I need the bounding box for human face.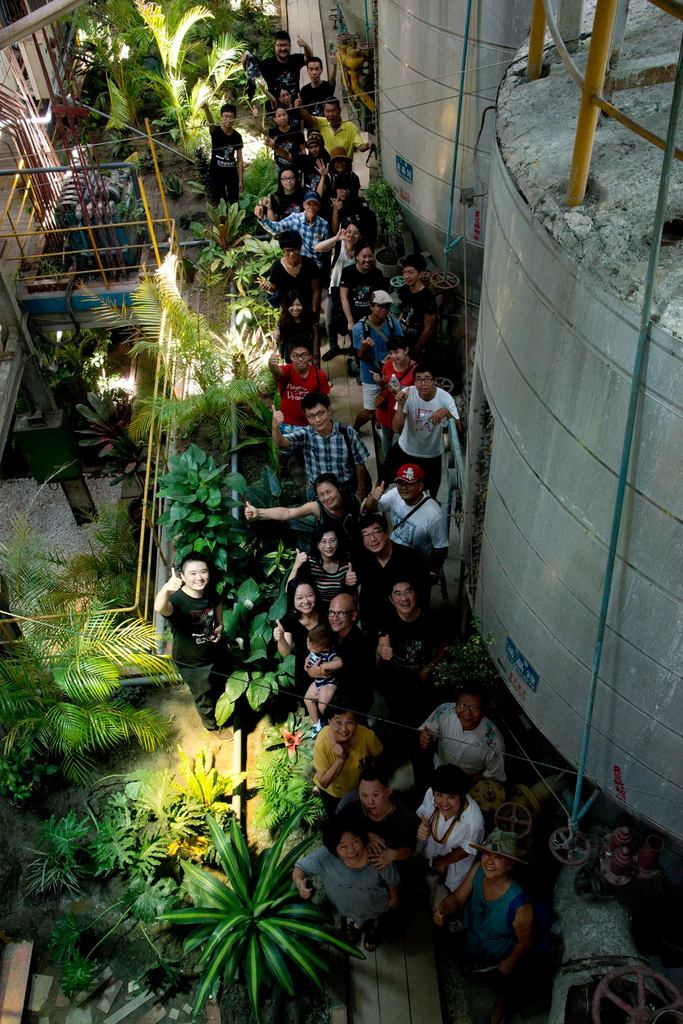
Here it is: l=404, t=268, r=418, b=285.
